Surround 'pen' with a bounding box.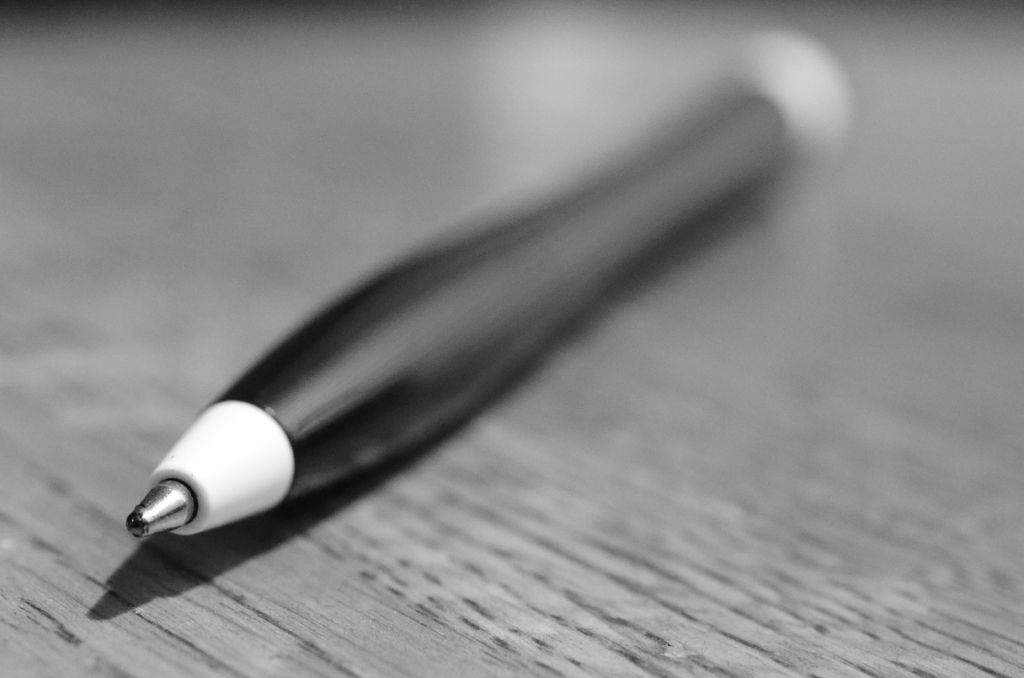
(128,26,854,537).
